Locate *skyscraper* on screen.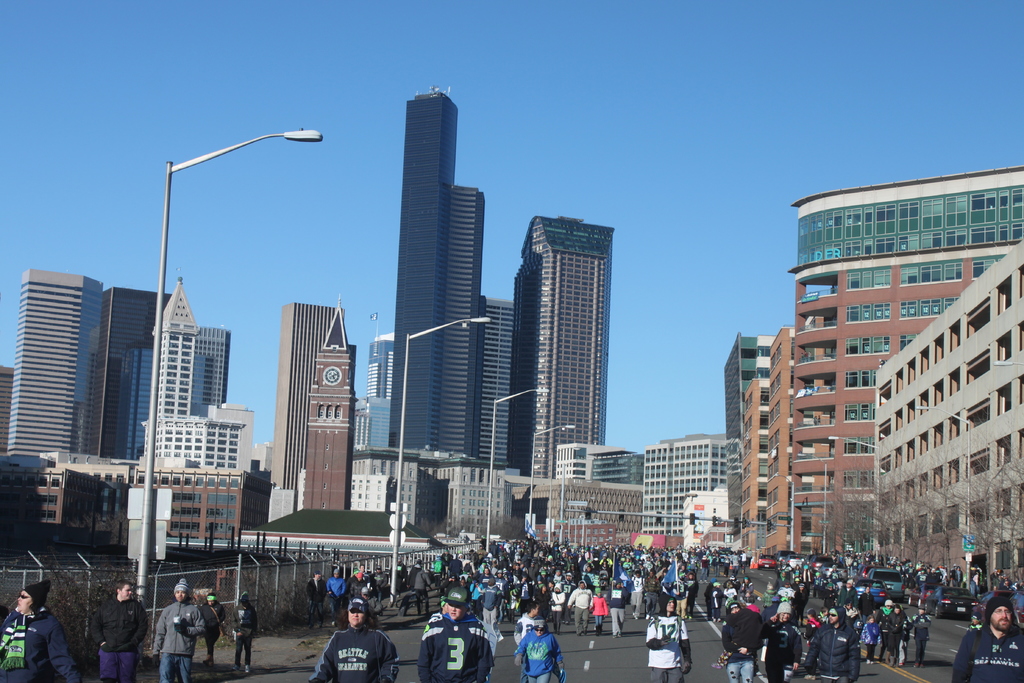
On screen at 269/300/355/491.
